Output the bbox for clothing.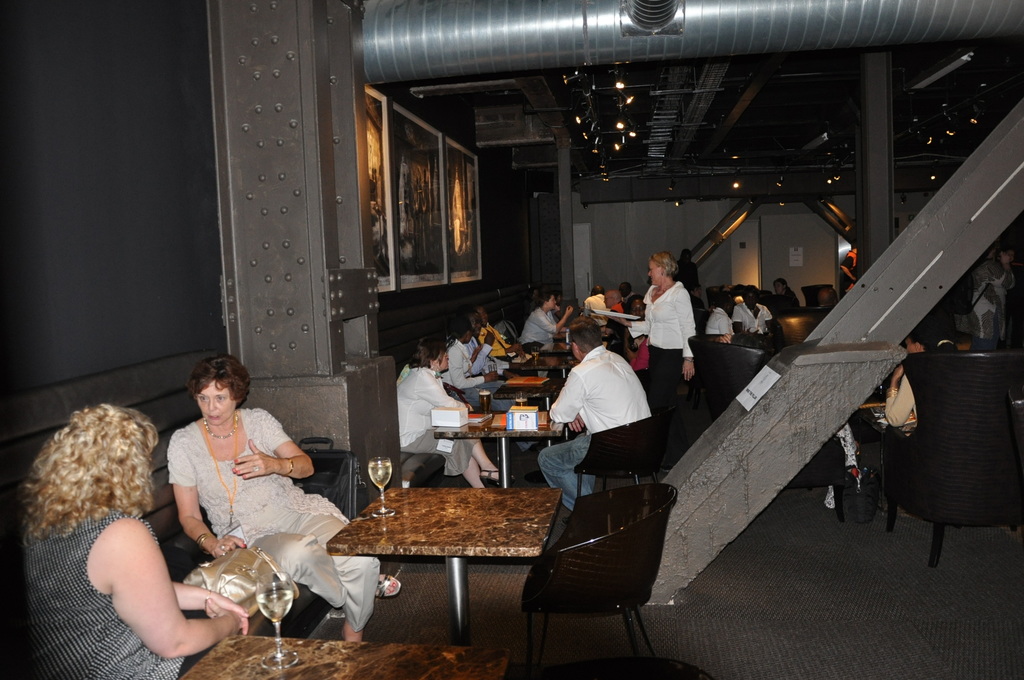
(520, 309, 554, 352).
